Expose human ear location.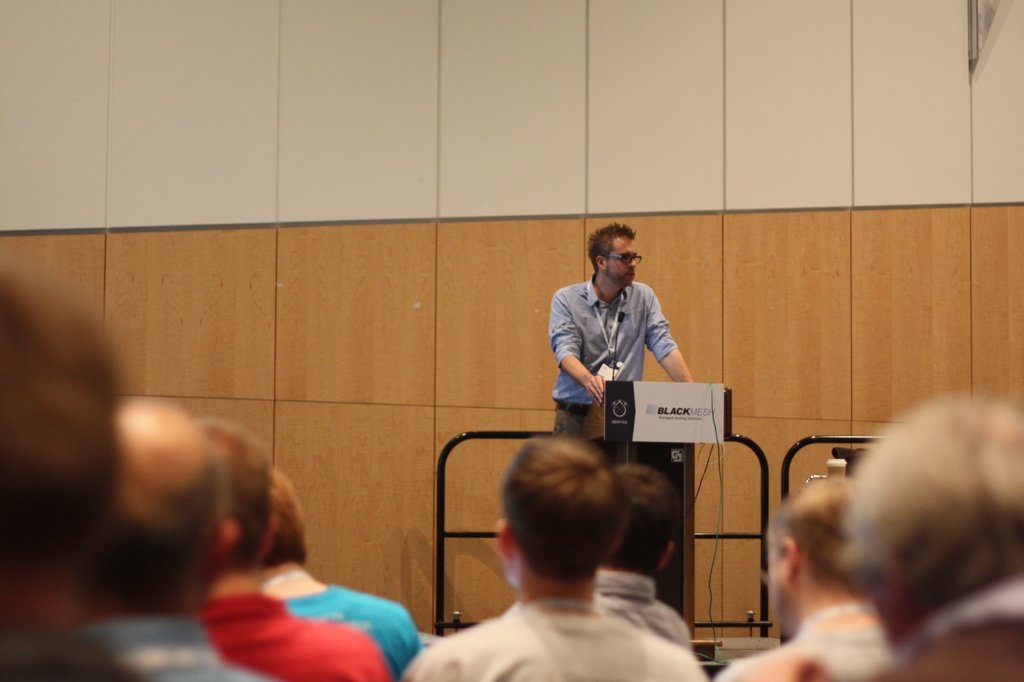
Exposed at bbox=[777, 538, 801, 582].
